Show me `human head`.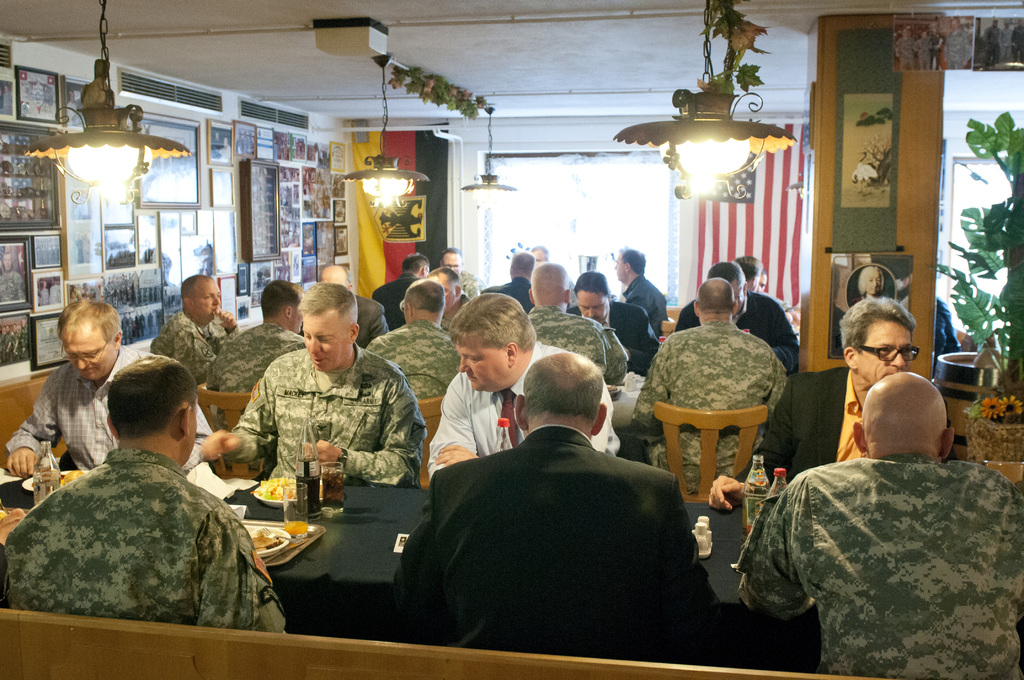
`human head` is here: box=[297, 282, 360, 371].
